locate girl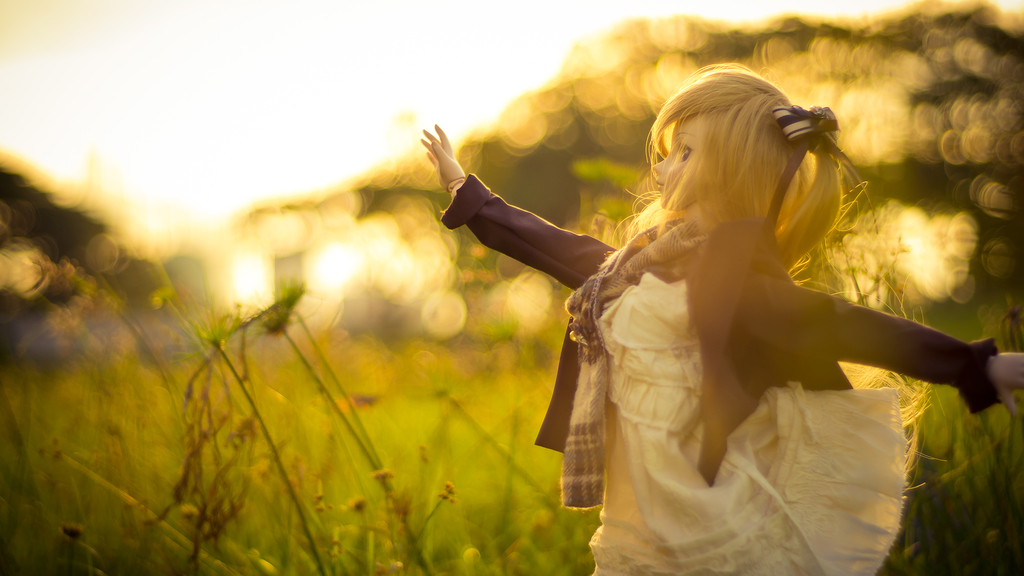
left=417, top=62, right=1021, bottom=575
